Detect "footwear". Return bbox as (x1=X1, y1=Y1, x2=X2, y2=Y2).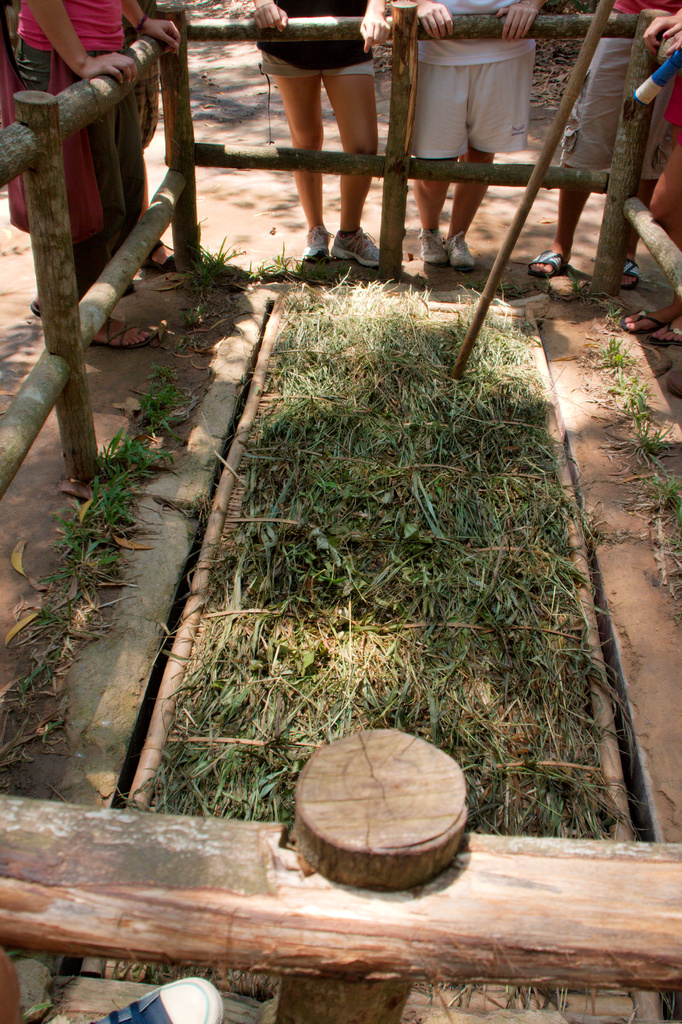
(x1=302, y1=223, x2=331, y2=265).
